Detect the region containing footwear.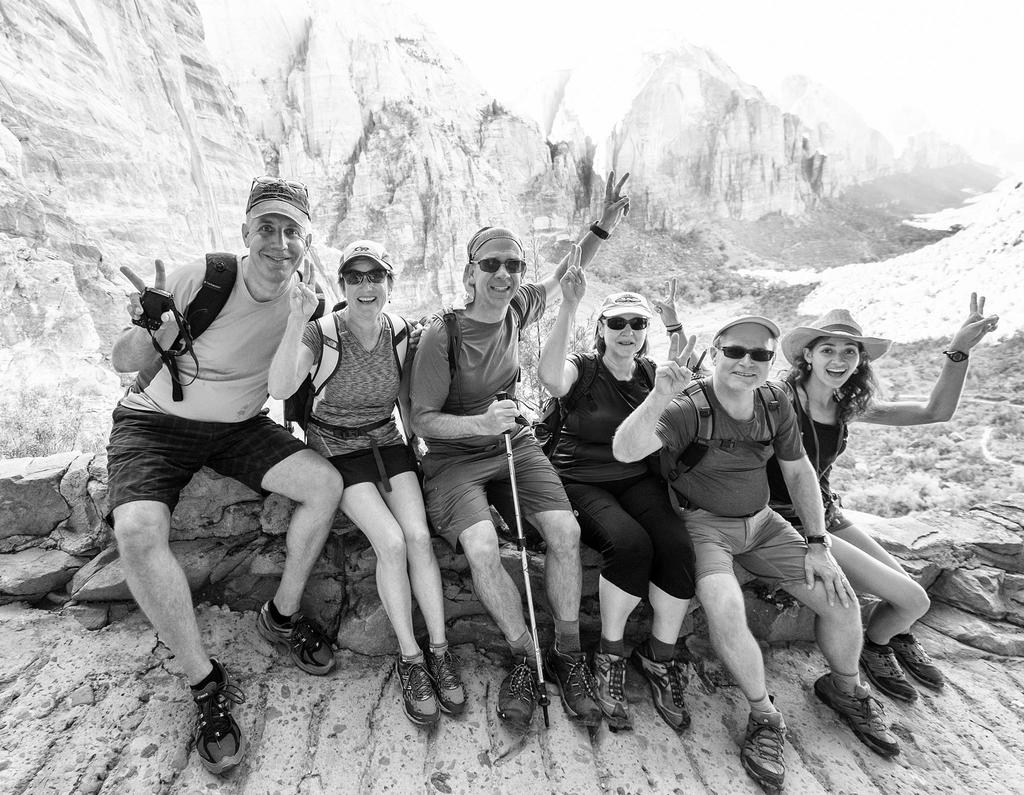
<bbox>644, 648, 693, 734</bbox>.
